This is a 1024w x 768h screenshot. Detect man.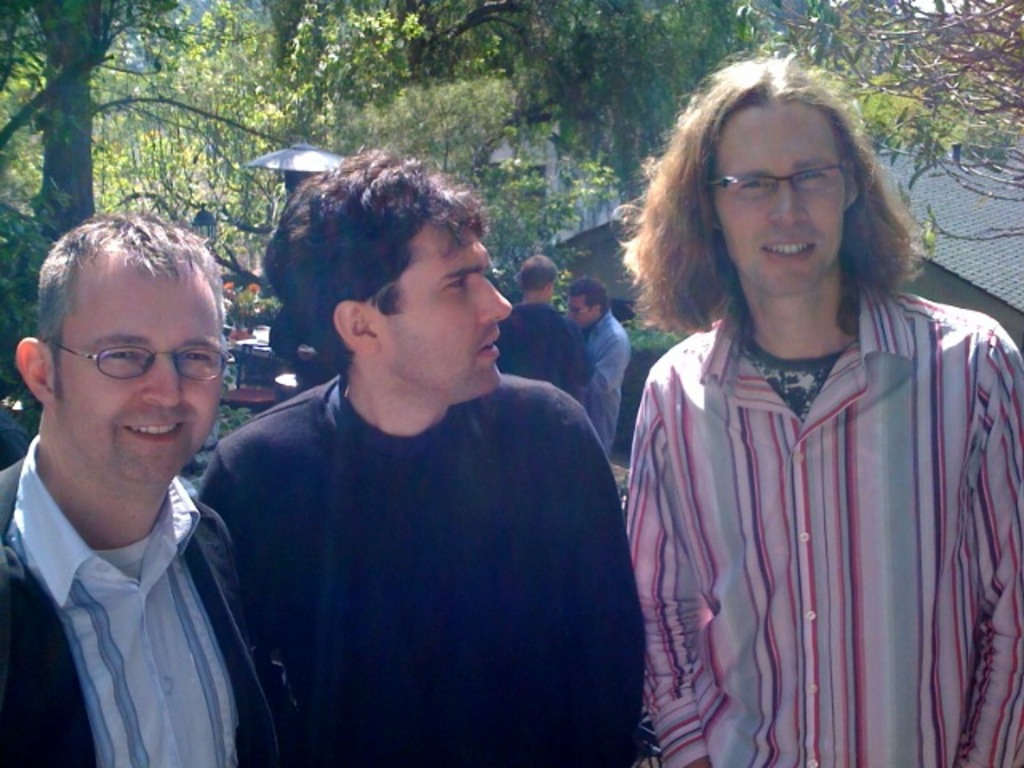
detection(0, 203, 296, 767).
